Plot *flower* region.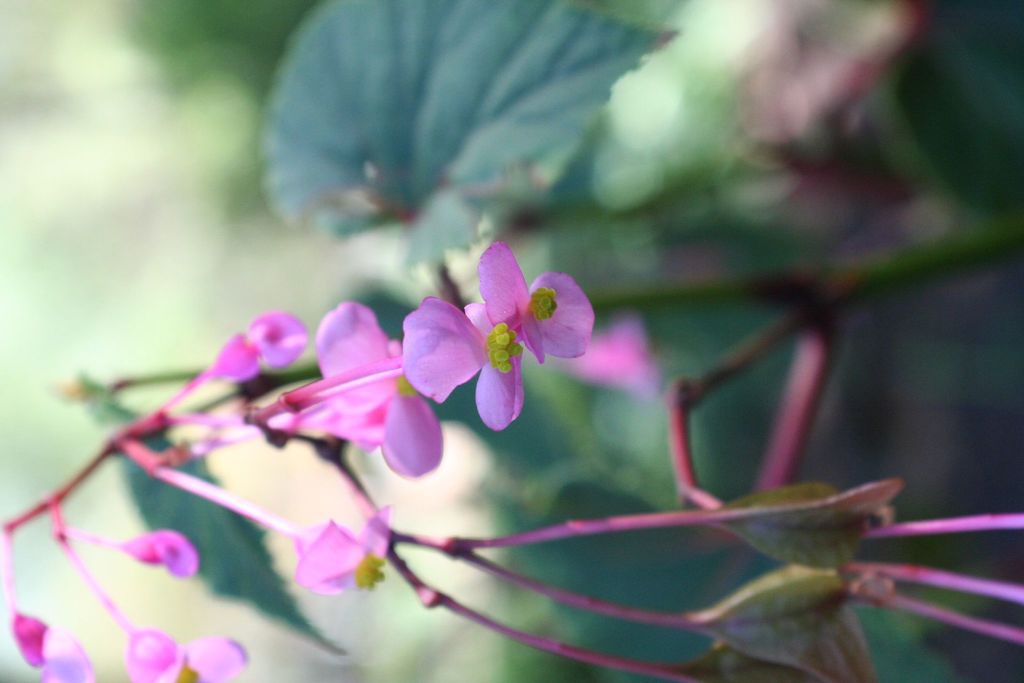
Plotted at [left=63, top=523, right=200, bottom=578].
